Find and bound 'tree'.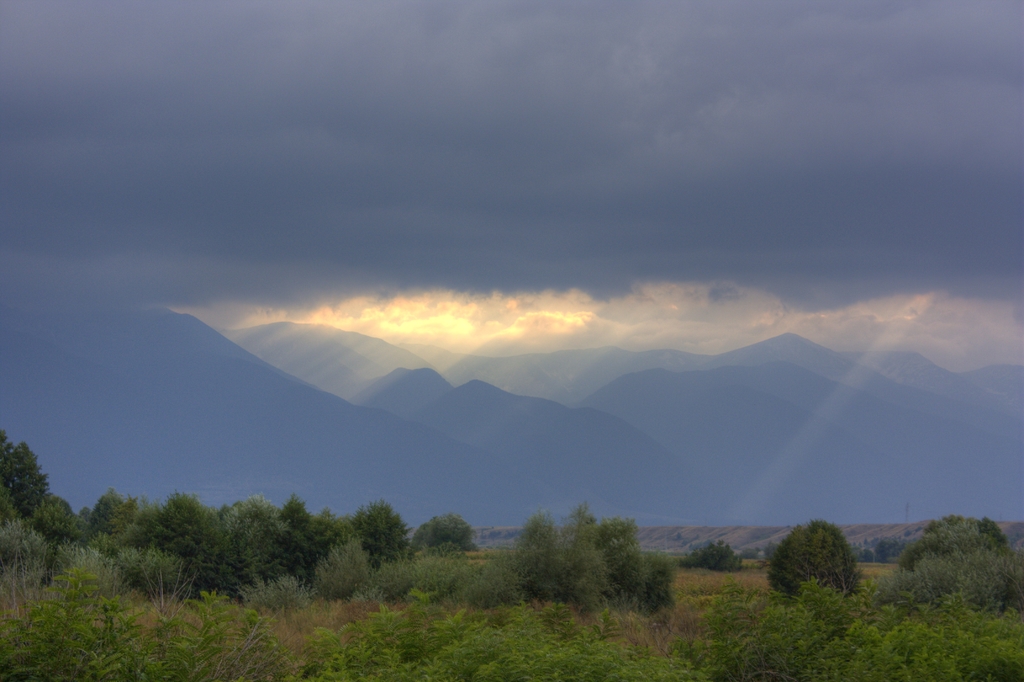
Bound: [33, 478, 72, 551].
